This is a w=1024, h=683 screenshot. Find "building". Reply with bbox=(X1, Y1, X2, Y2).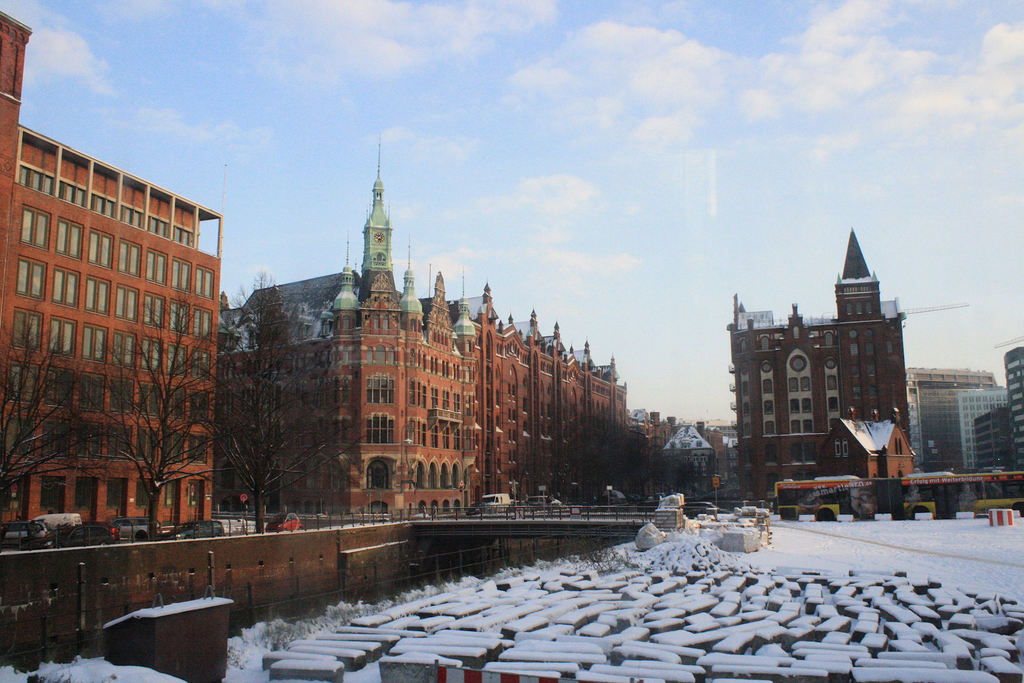
bbox=(0, 9, 228, 528).
